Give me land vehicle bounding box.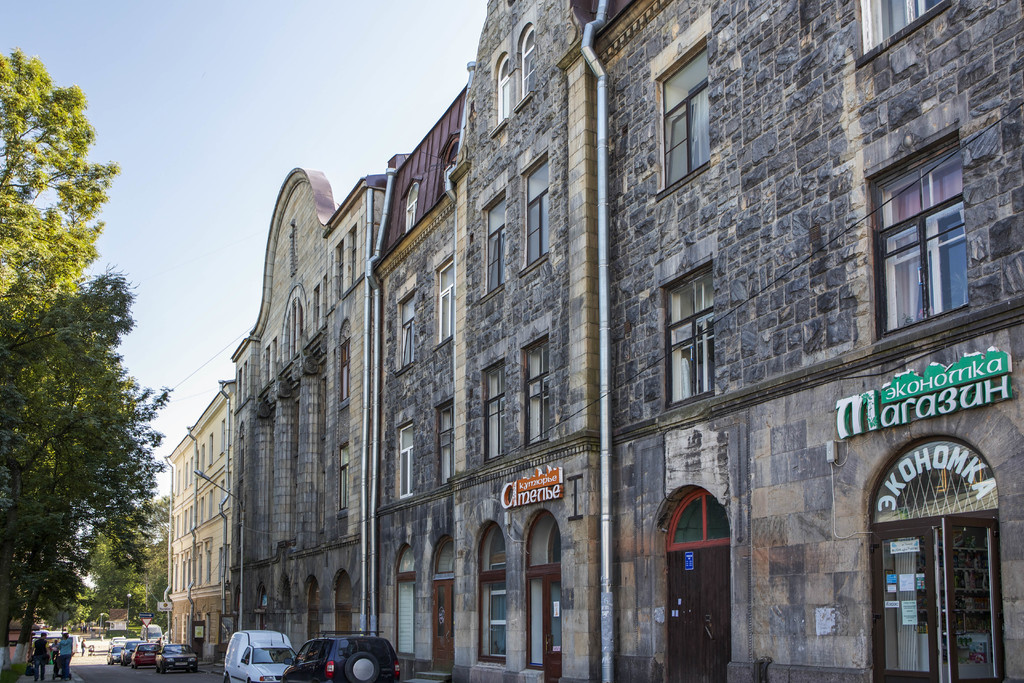
bbox=(273, 629, 393, 679).
